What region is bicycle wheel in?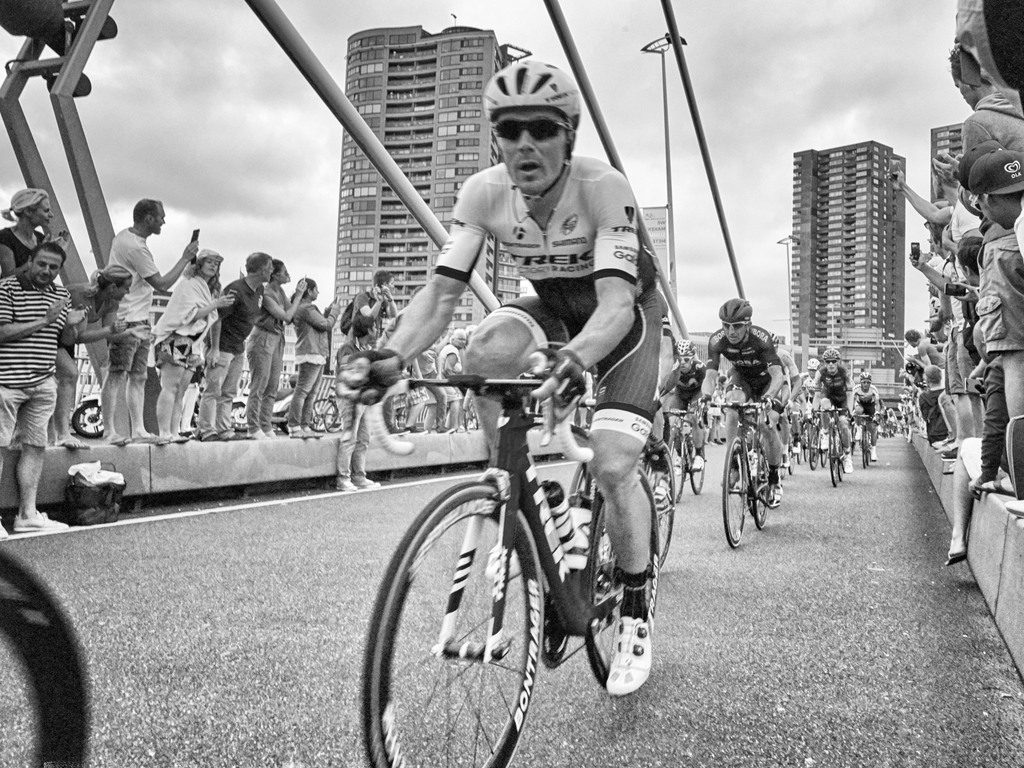
detection(309, 397, 337, 433).
